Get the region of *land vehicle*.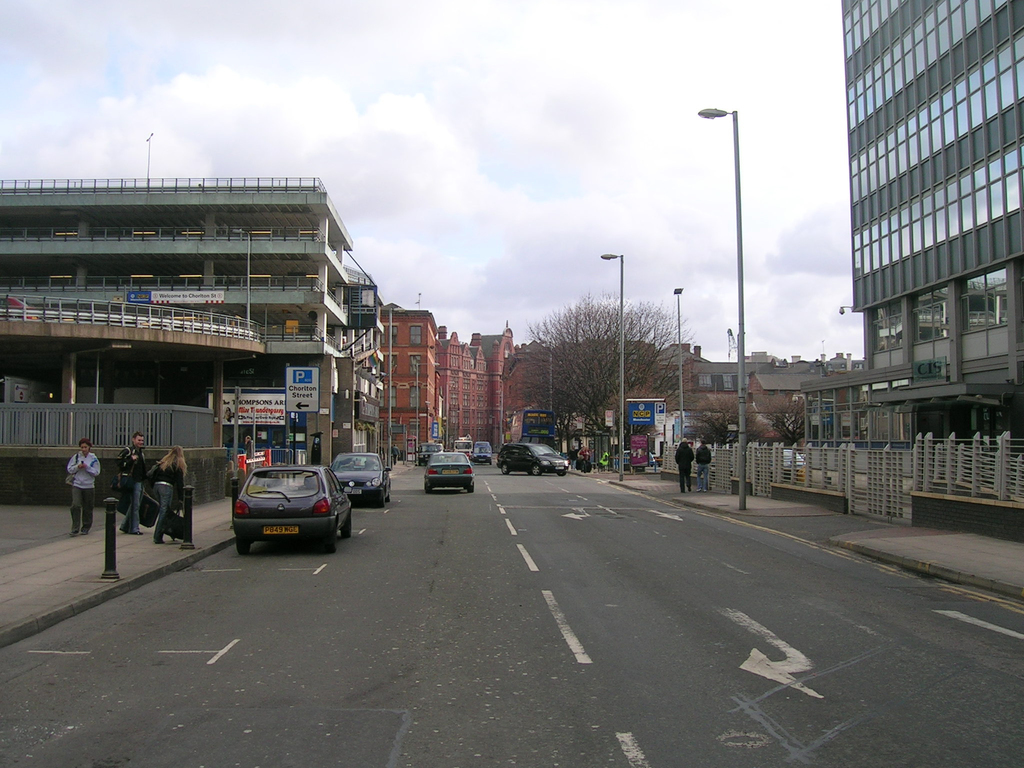
333,451,396,506.
